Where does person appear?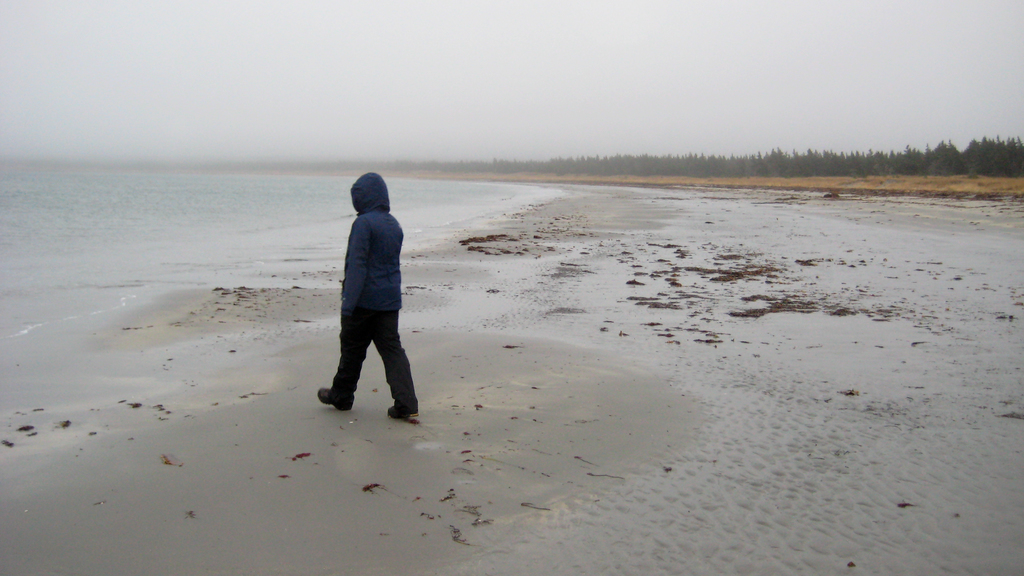
Appears at [left=323, top=146, right=417, bottom=413].
